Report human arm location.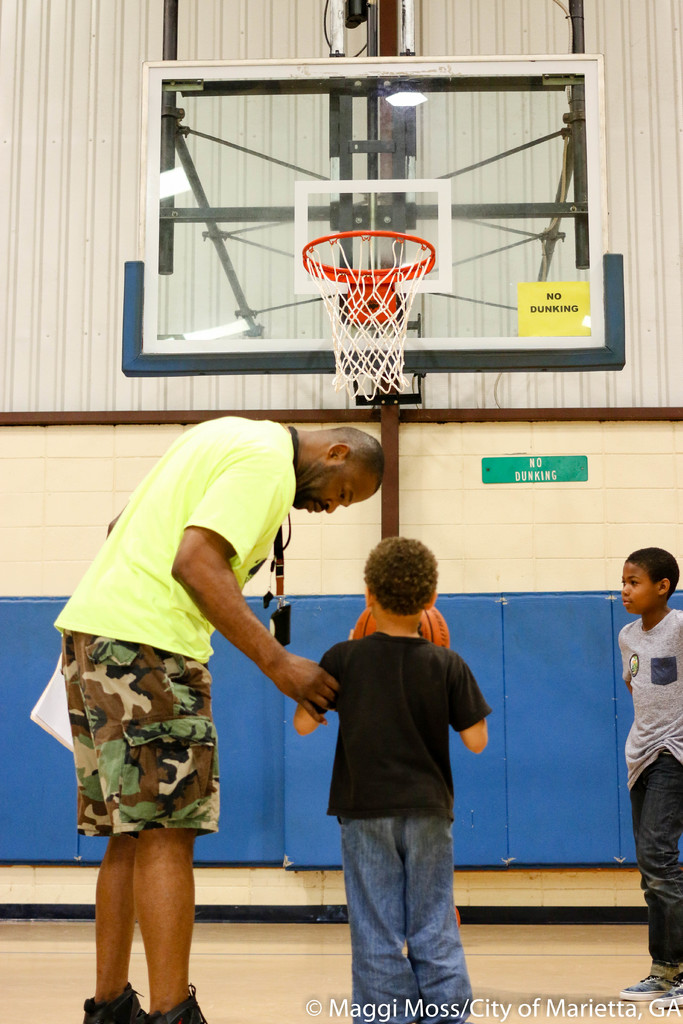
Report: <bbox>95, 514, 122, 533</bbox>.
